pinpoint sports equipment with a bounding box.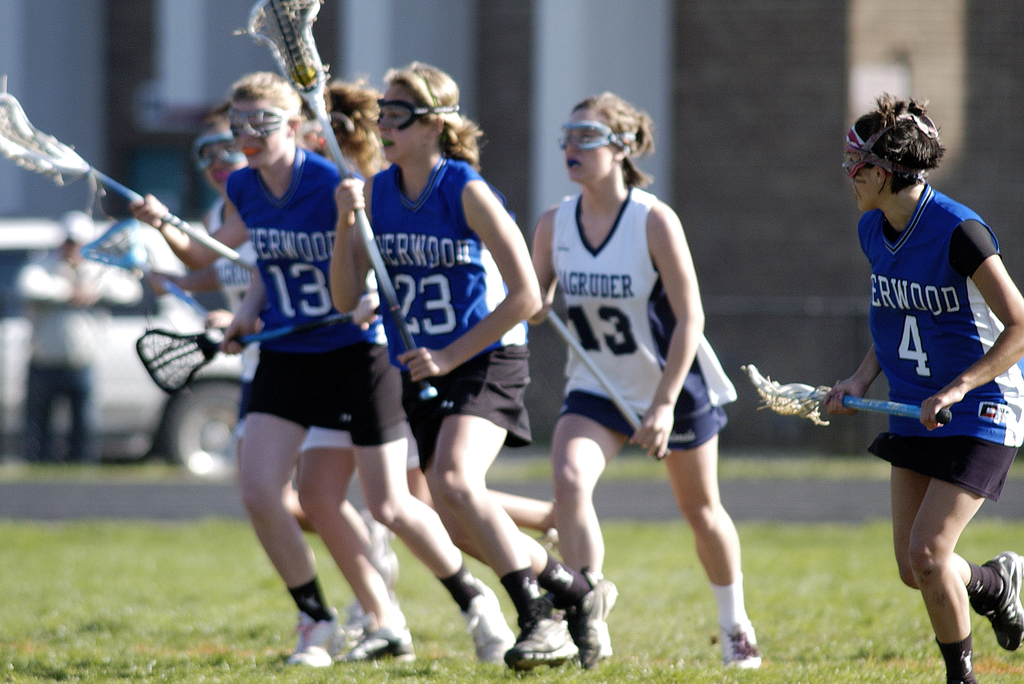
134,307,356,397.
